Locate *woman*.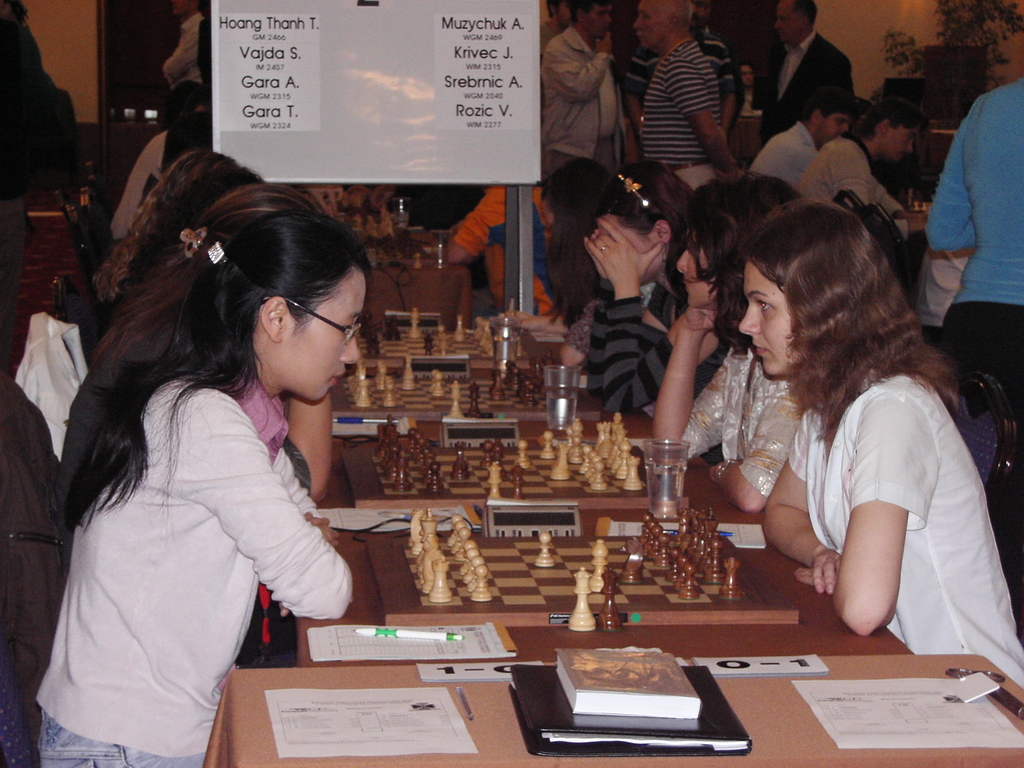
Bounding box: {"x1": 566, "y1": 161, "x2": 697, "y2": 426}.
